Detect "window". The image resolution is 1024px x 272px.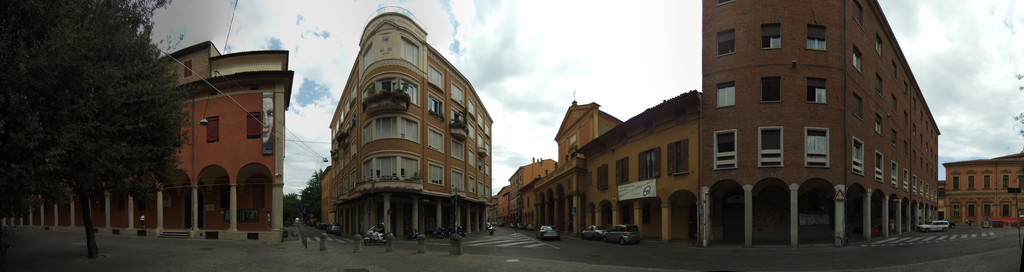
locate(966, 201, 973, 220).
